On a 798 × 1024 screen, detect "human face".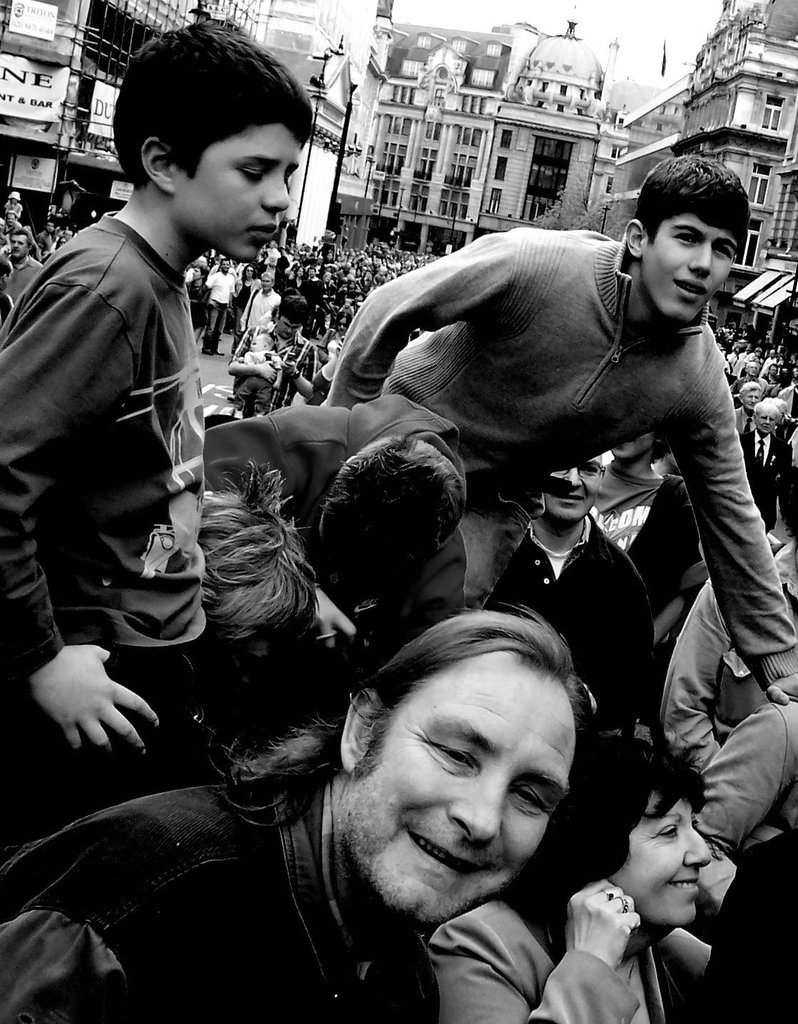
box=[637, 218, 740, 315].
